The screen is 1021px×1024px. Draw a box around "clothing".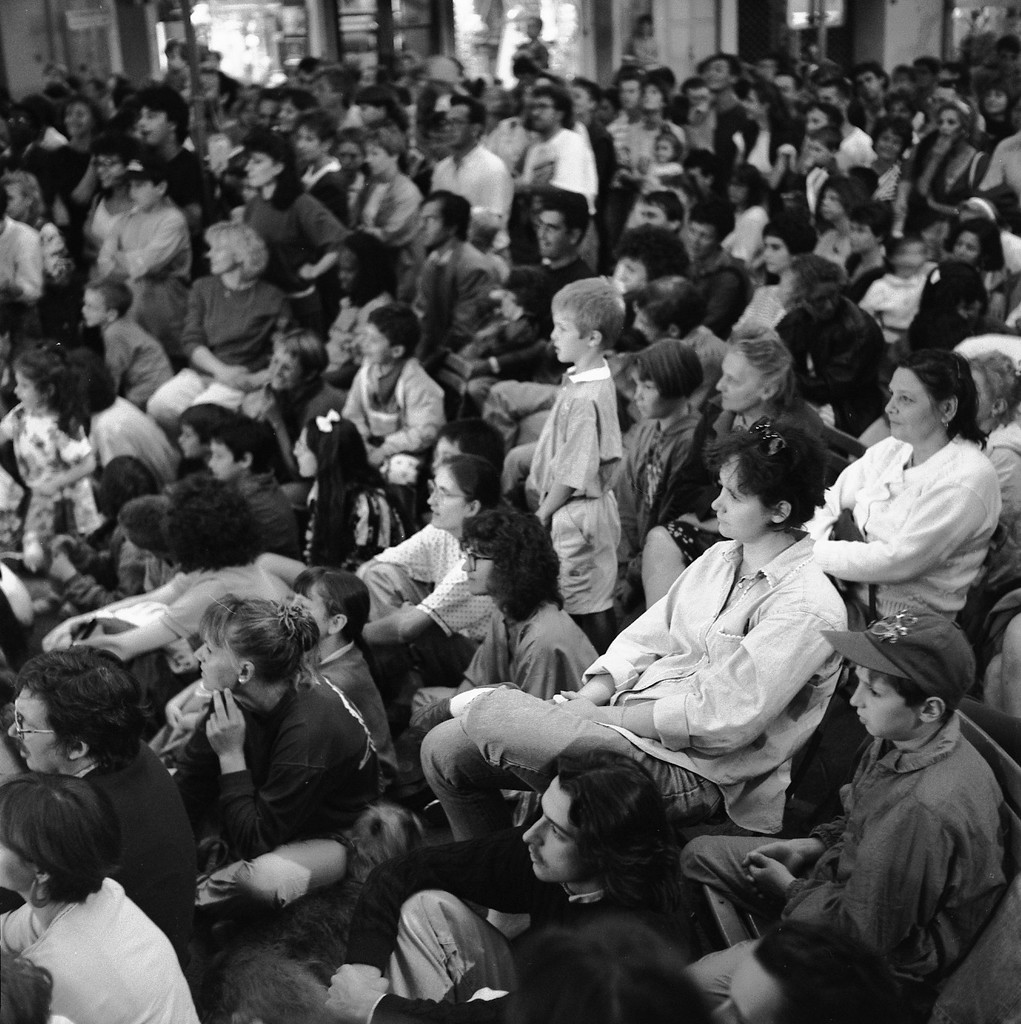
locate(176, 670, 387, 919).
